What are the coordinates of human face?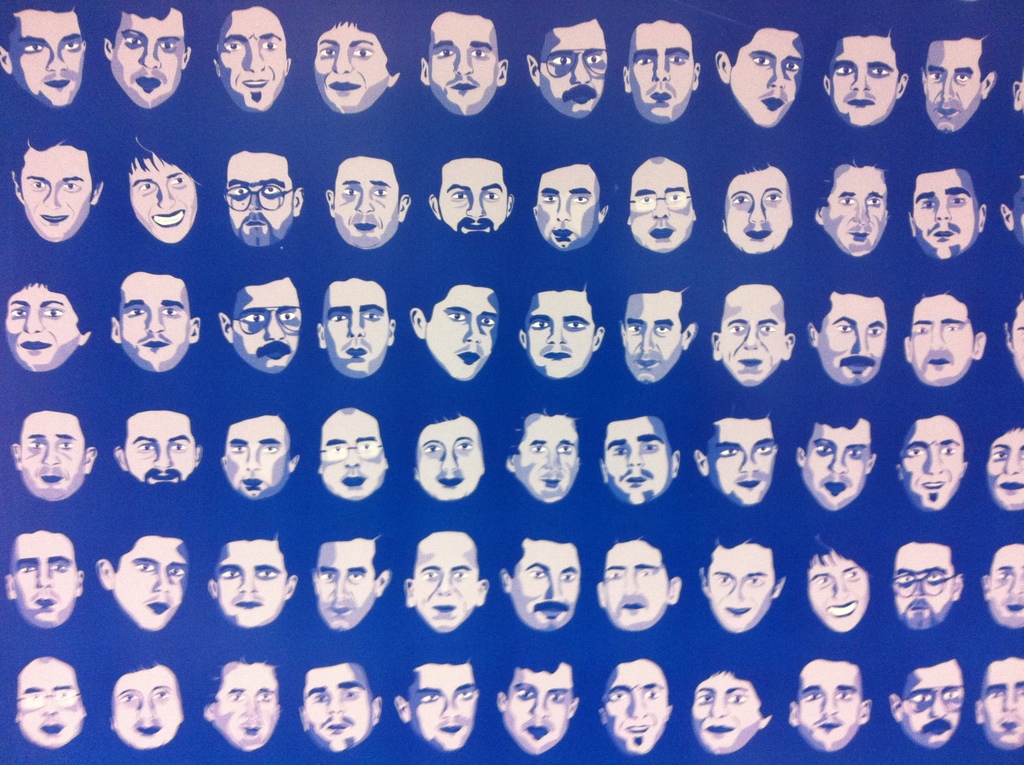
crop(226, 157, 297, 248).
